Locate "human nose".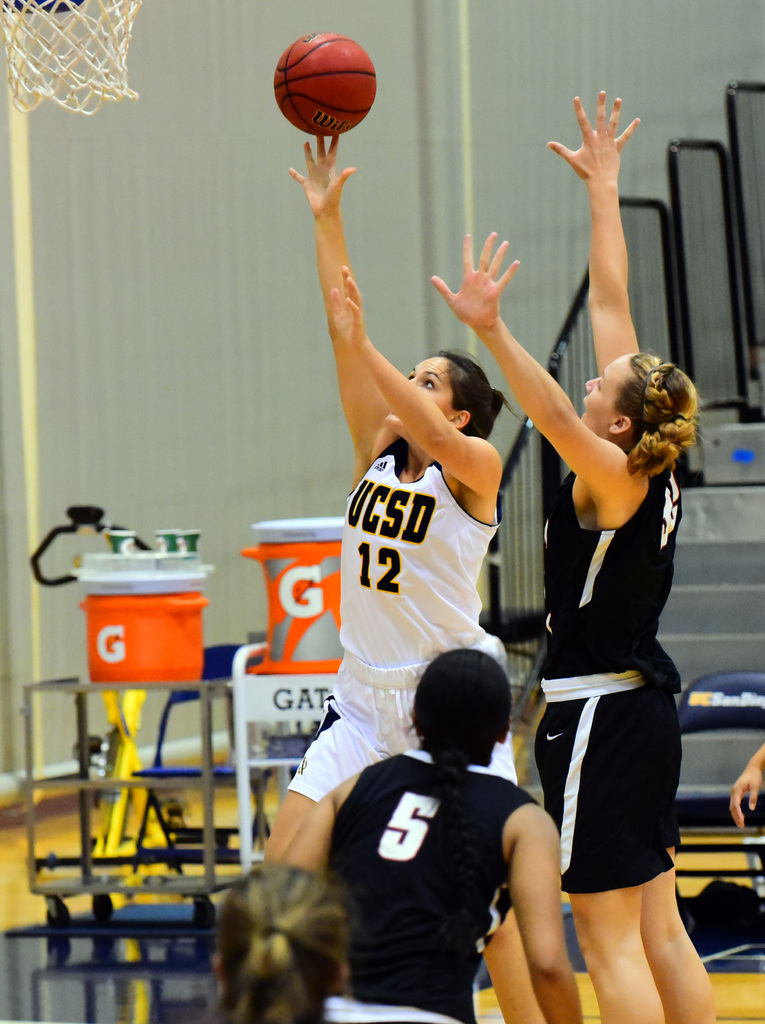
Bounding box: <box>581,375,602,392</box>.
